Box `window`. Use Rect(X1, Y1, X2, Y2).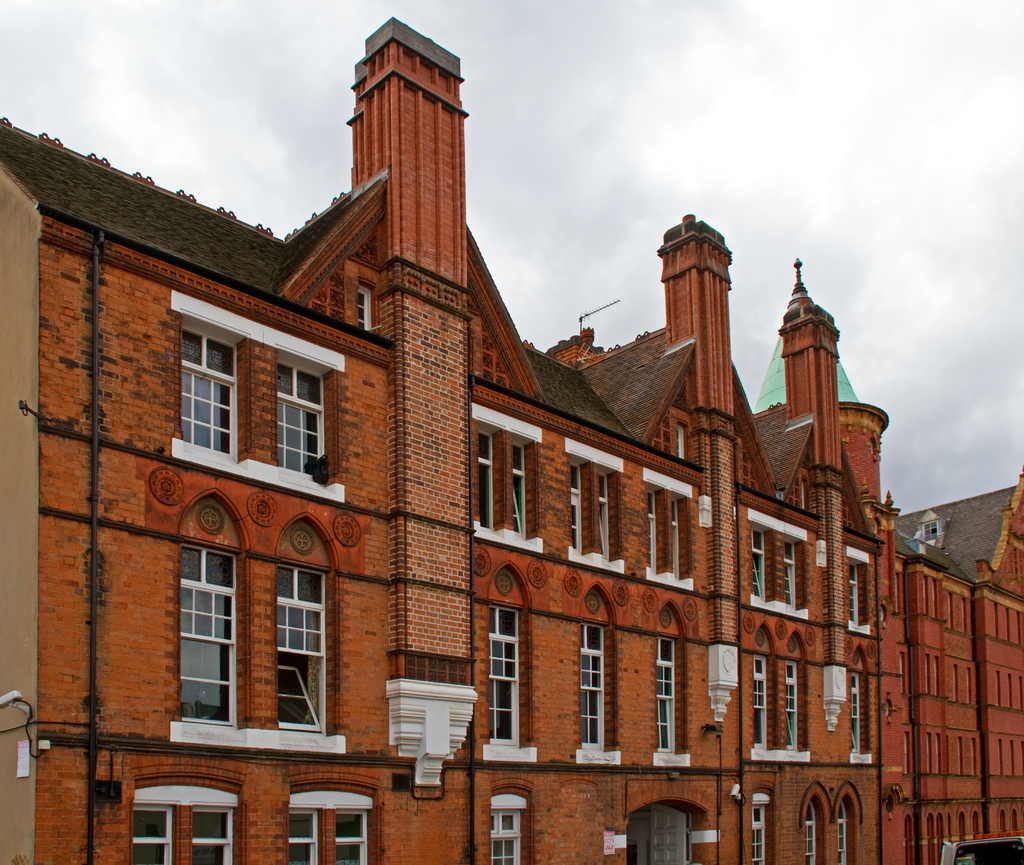
Rect(780, 646, 802, 748).
